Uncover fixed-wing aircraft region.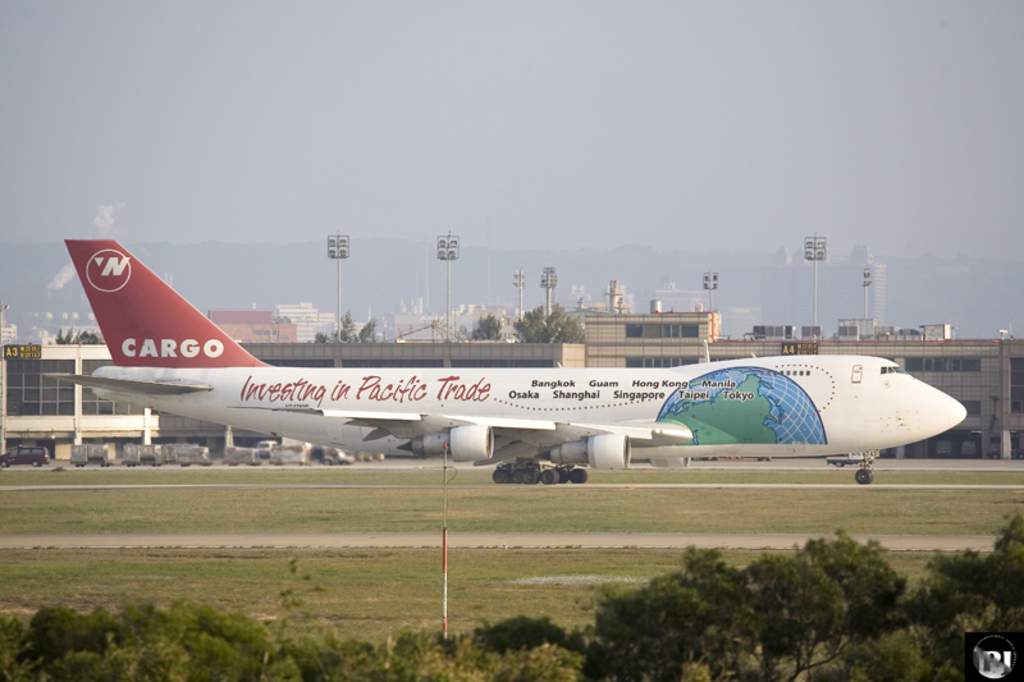
Uncovered: crop(36, 226, 970, 482).
